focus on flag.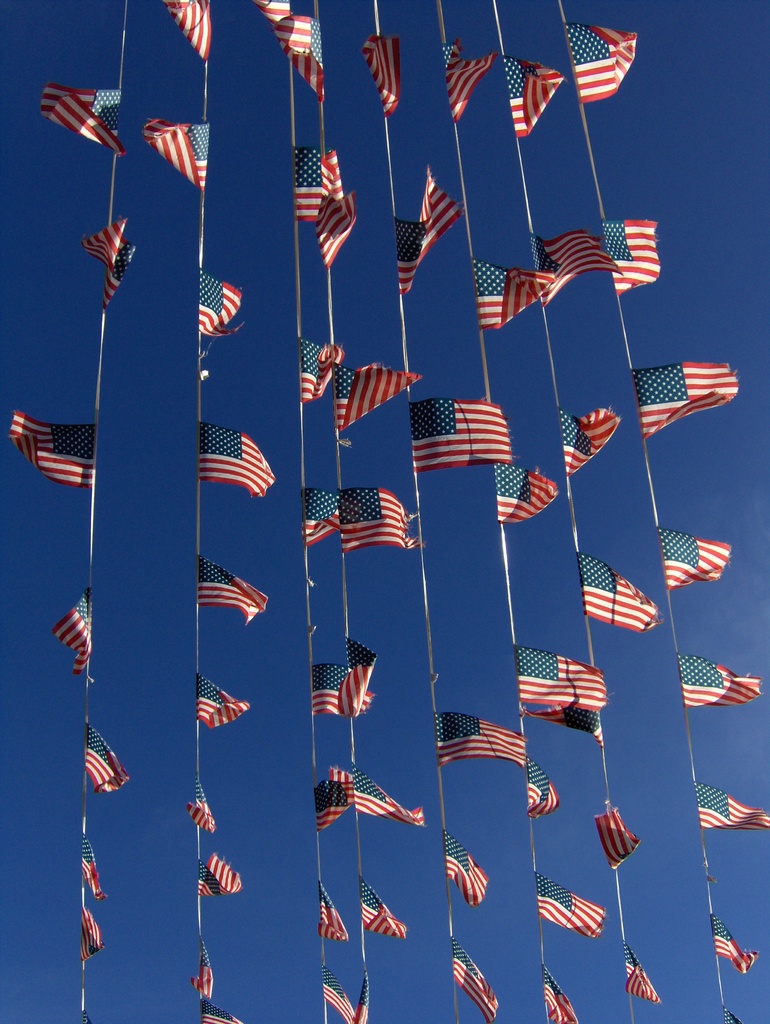
Focused at 188 855 252 900.
